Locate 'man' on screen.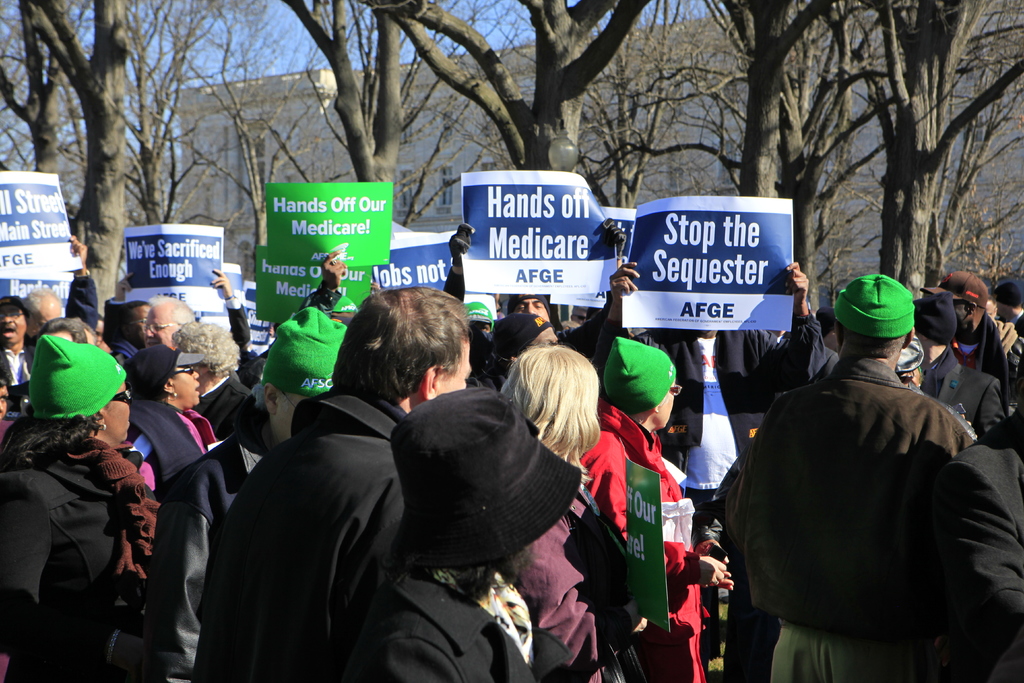
On screen at [188, 277, 474, 682].
